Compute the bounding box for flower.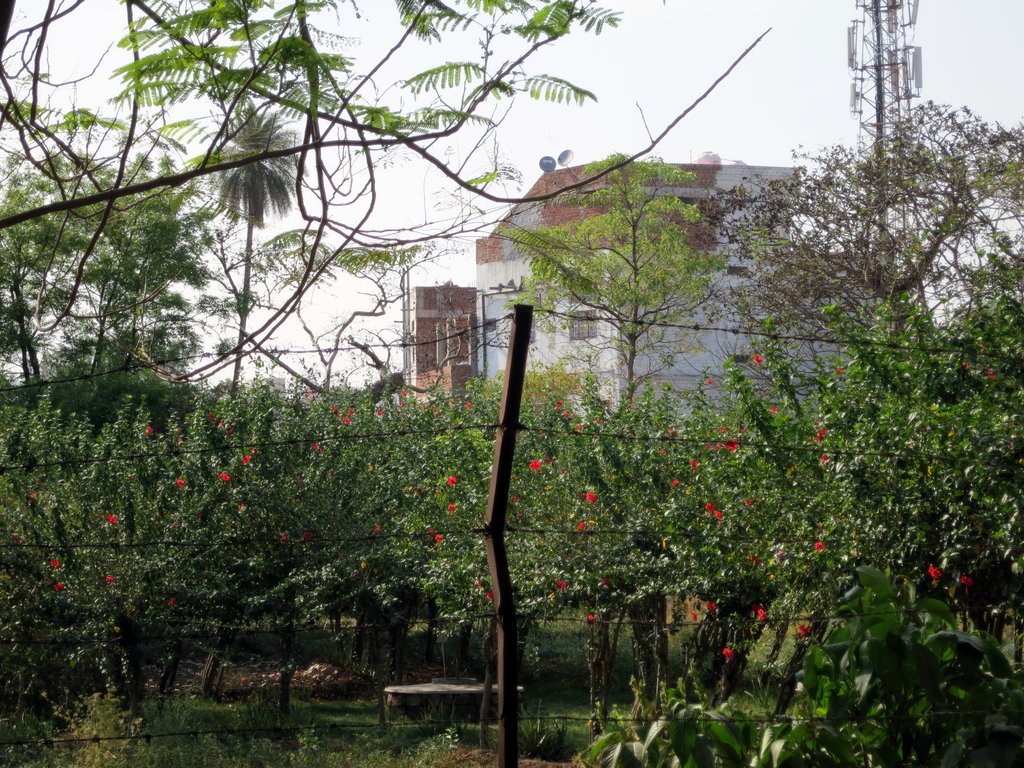
[left=433, top=535, right=444, bottom=546].
